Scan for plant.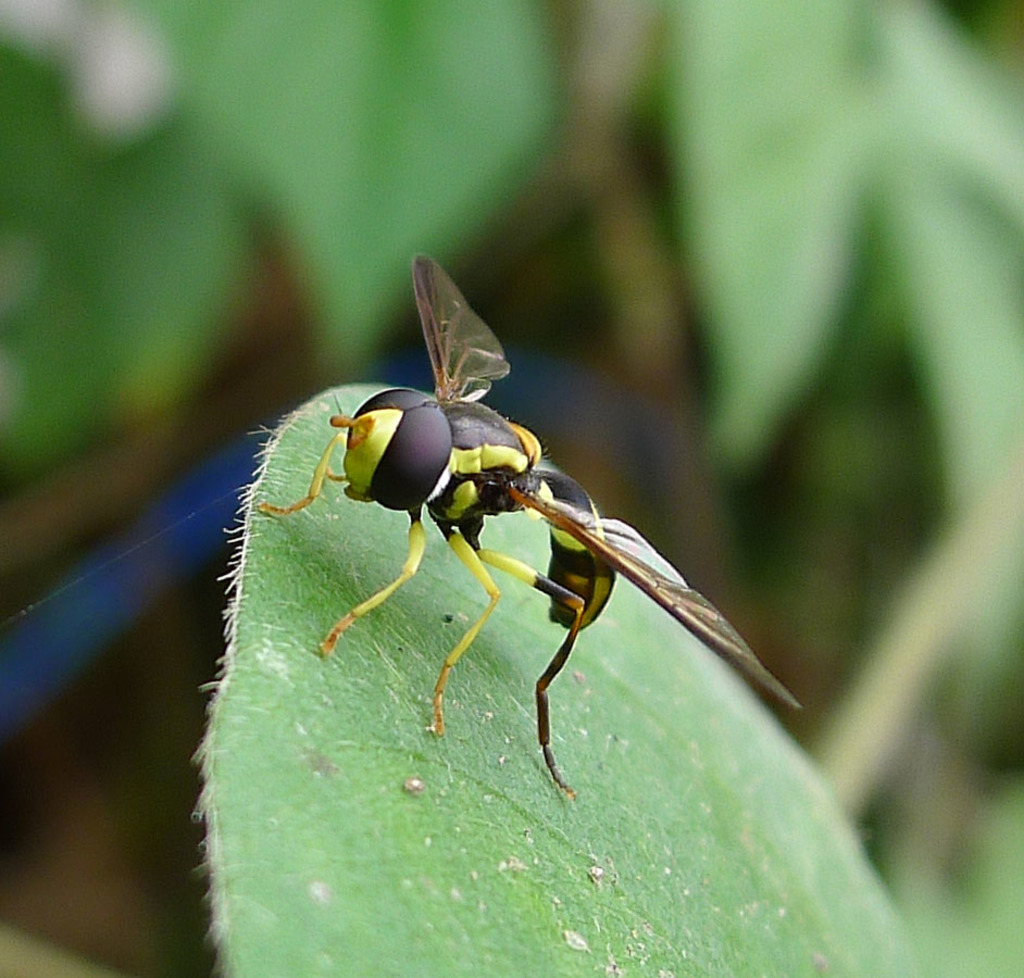
Scan result: (214, 366, 923, 977).
